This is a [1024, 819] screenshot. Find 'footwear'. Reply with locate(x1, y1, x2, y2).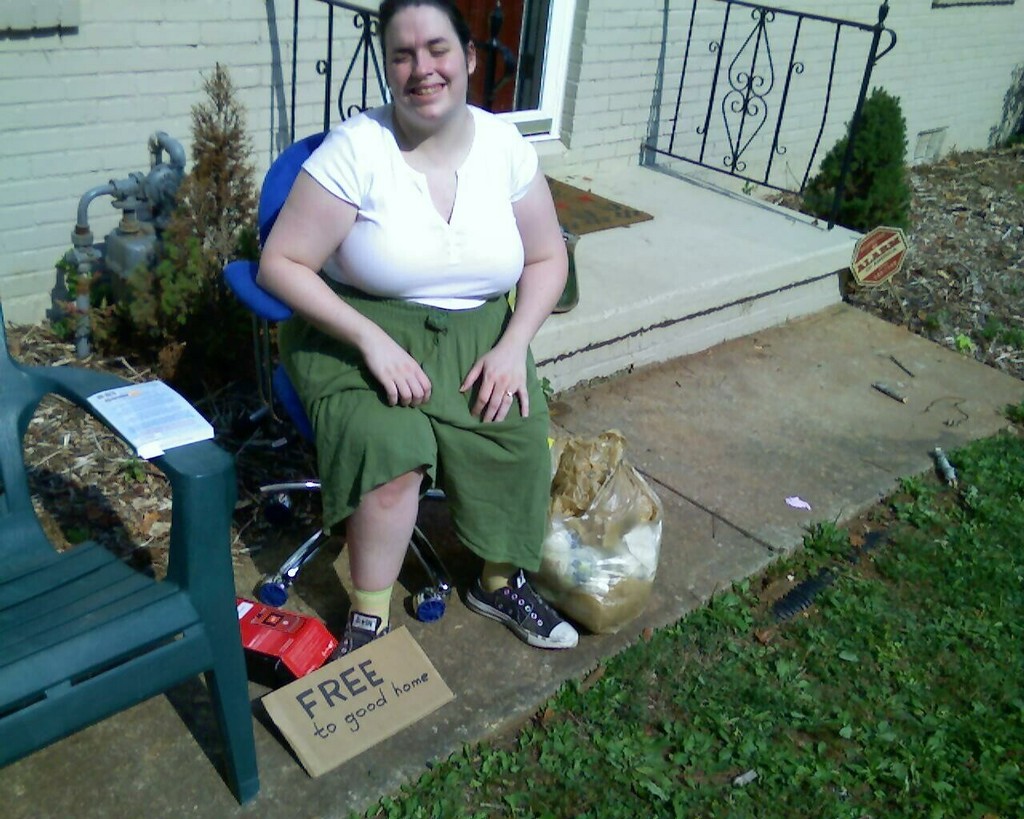
locate(456, 566, 566, 660).
